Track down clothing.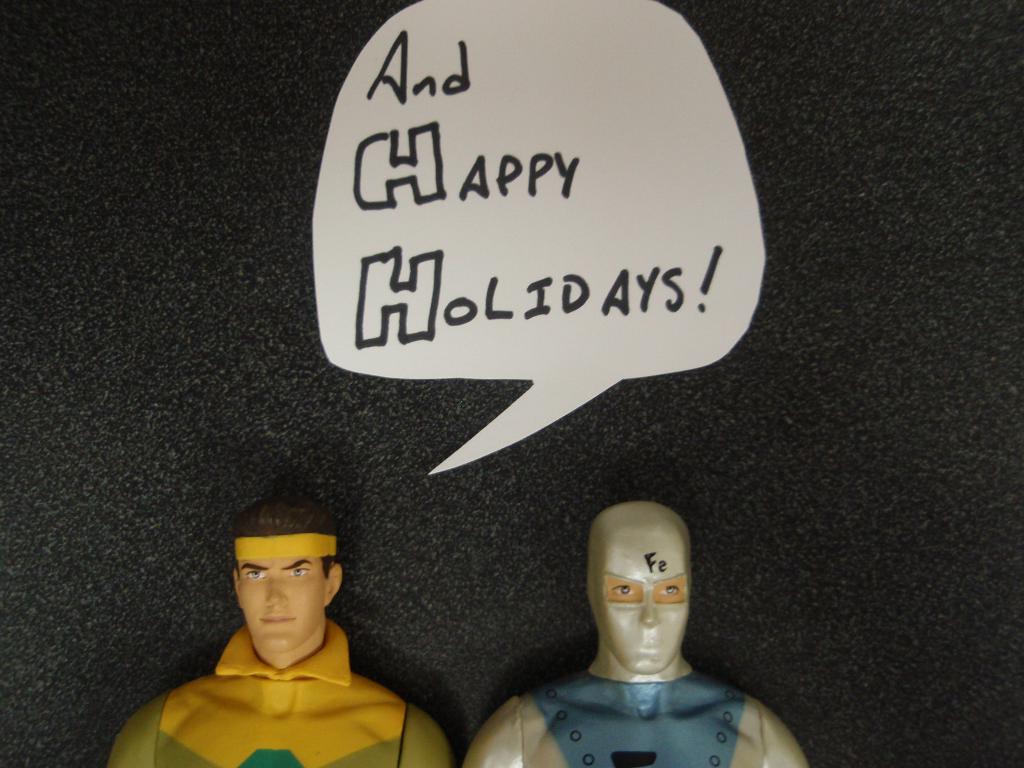
Tracked to rect(468, 667, 809, 767).
